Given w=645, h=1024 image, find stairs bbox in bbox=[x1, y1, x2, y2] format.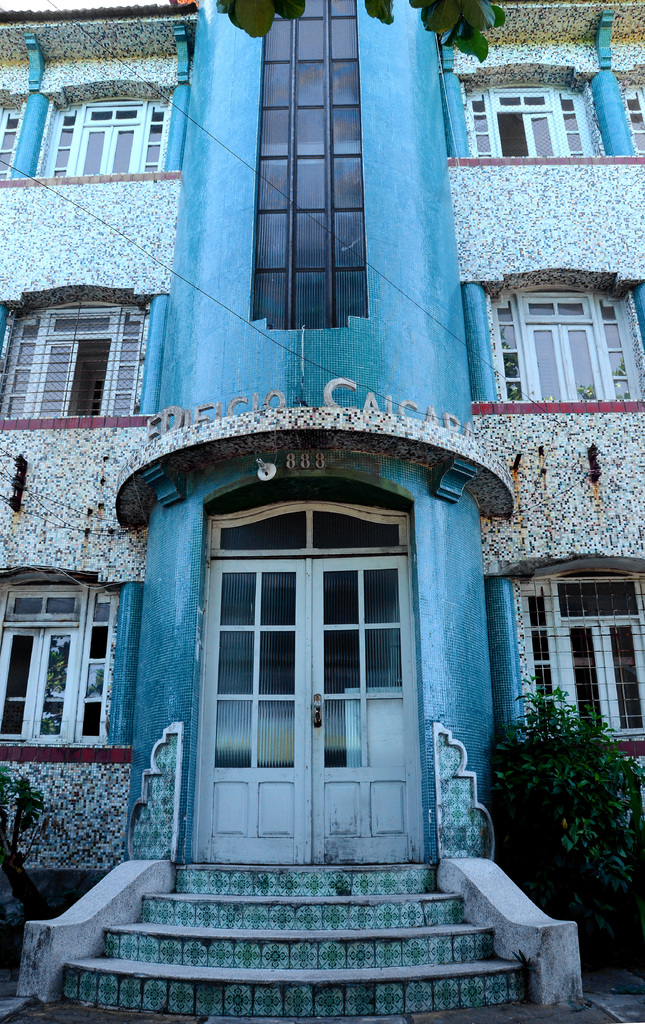
bbox=[61, 860, 534, 1023].
